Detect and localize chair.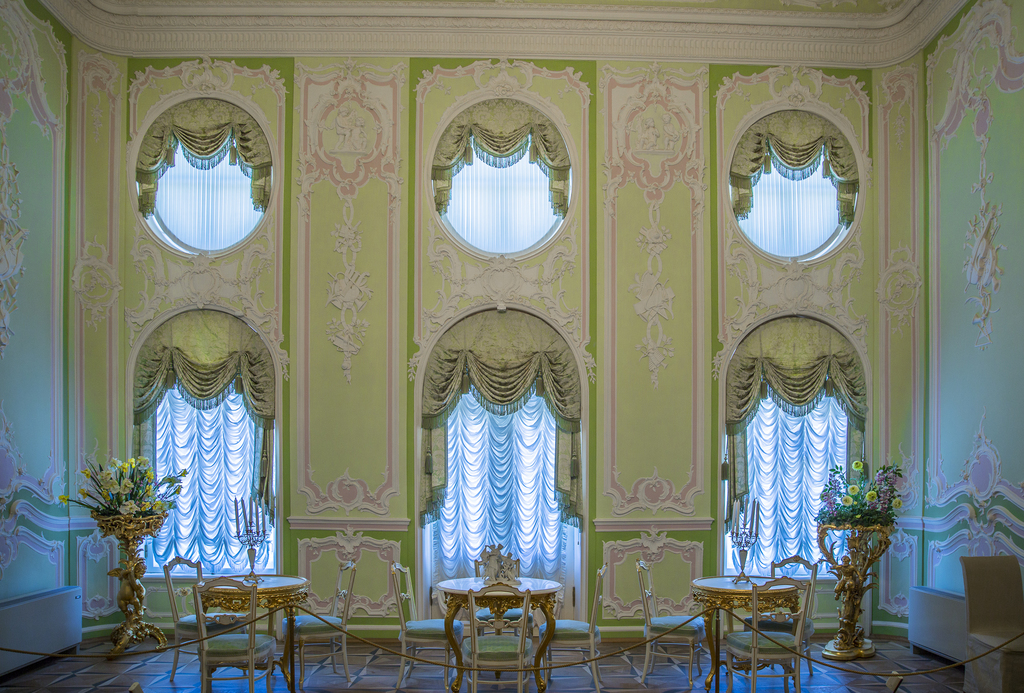
Localized at box(469, 546, 535, 637).
